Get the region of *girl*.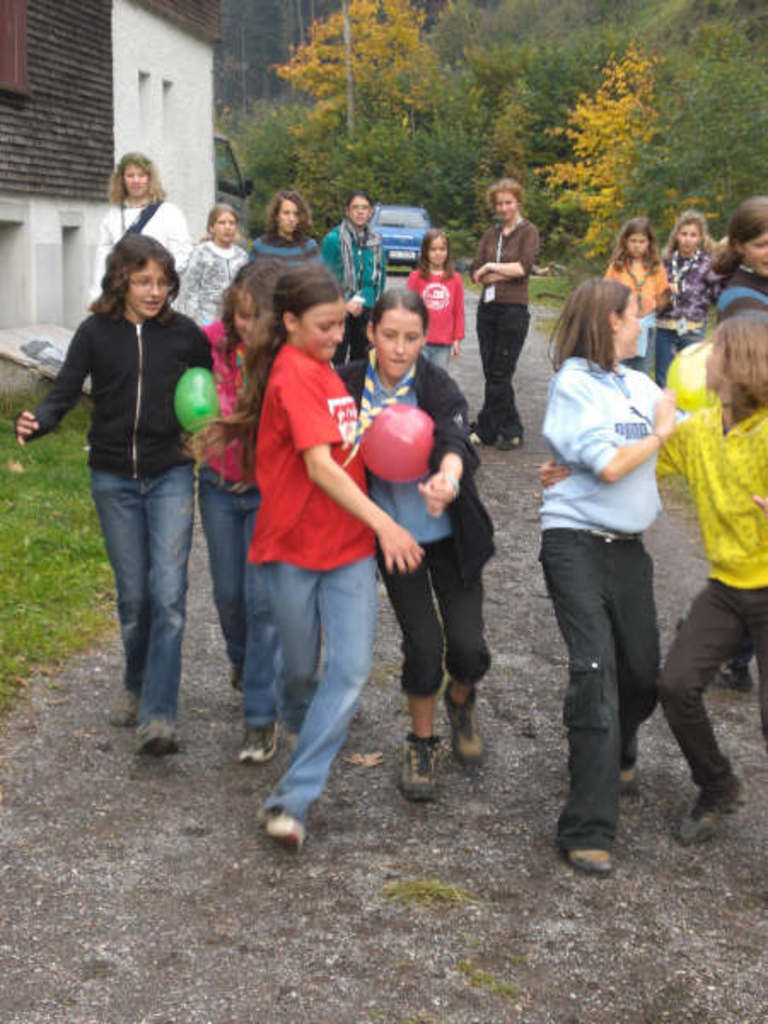
x1=92 y1=154 x2=189 y2=283.
